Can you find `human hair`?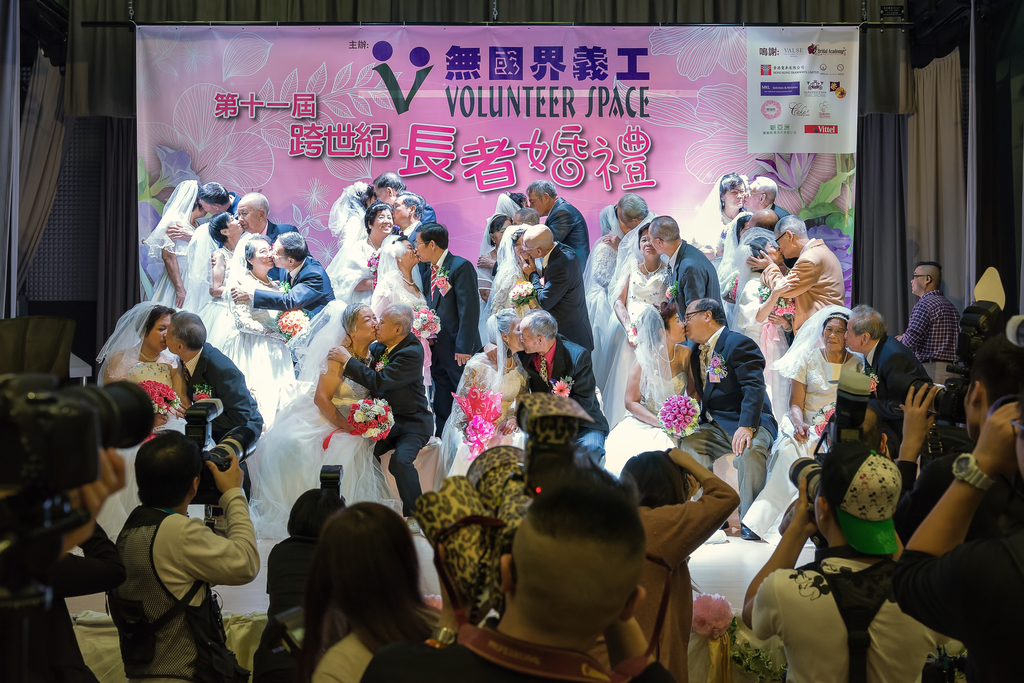
Yes, bounding box: 646/218/682/240.
